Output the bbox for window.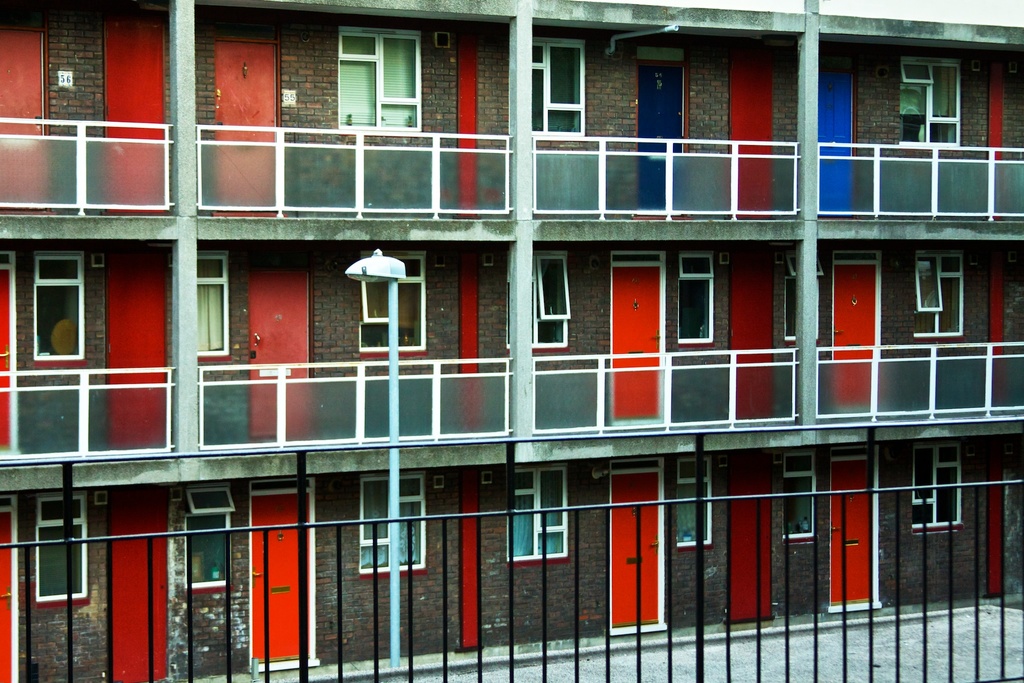
[left=532, top=37, right=585, bottom=142].
